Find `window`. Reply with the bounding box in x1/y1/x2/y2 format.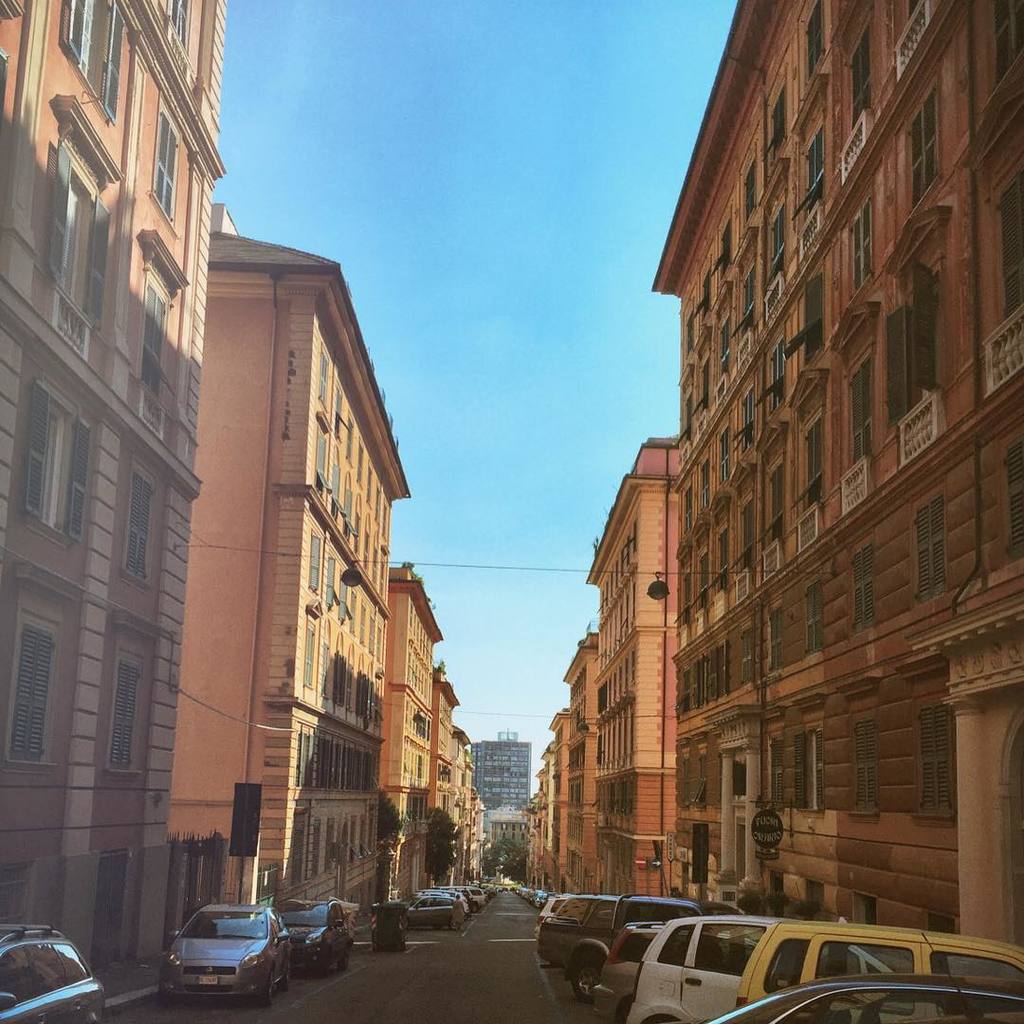
721/531/729/589.
